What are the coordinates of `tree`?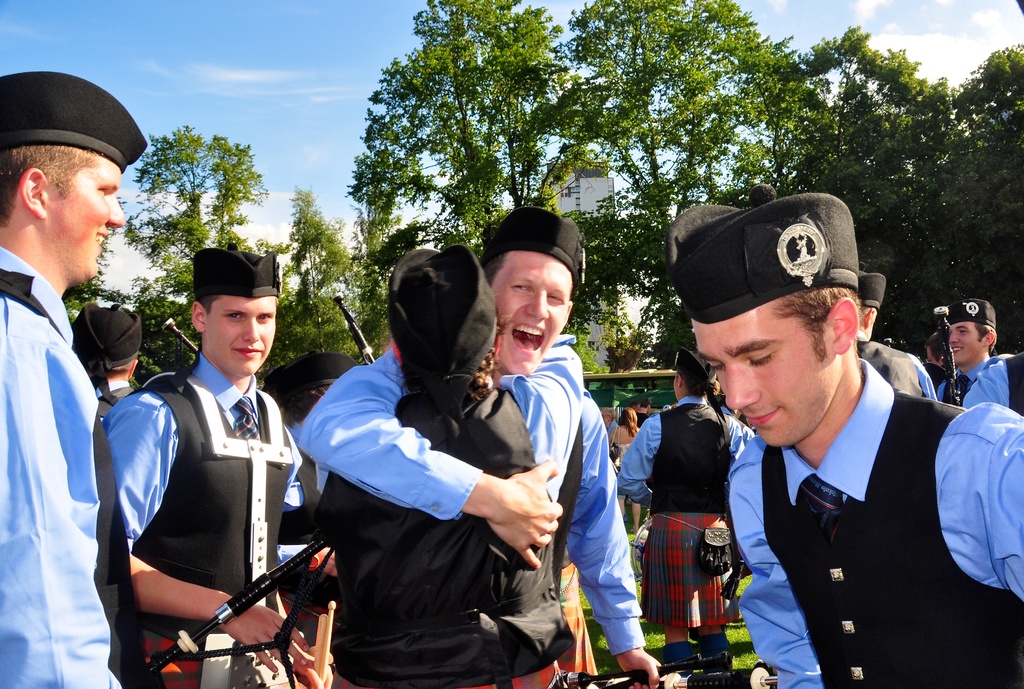
bbox(90, 124, 270, 373).
